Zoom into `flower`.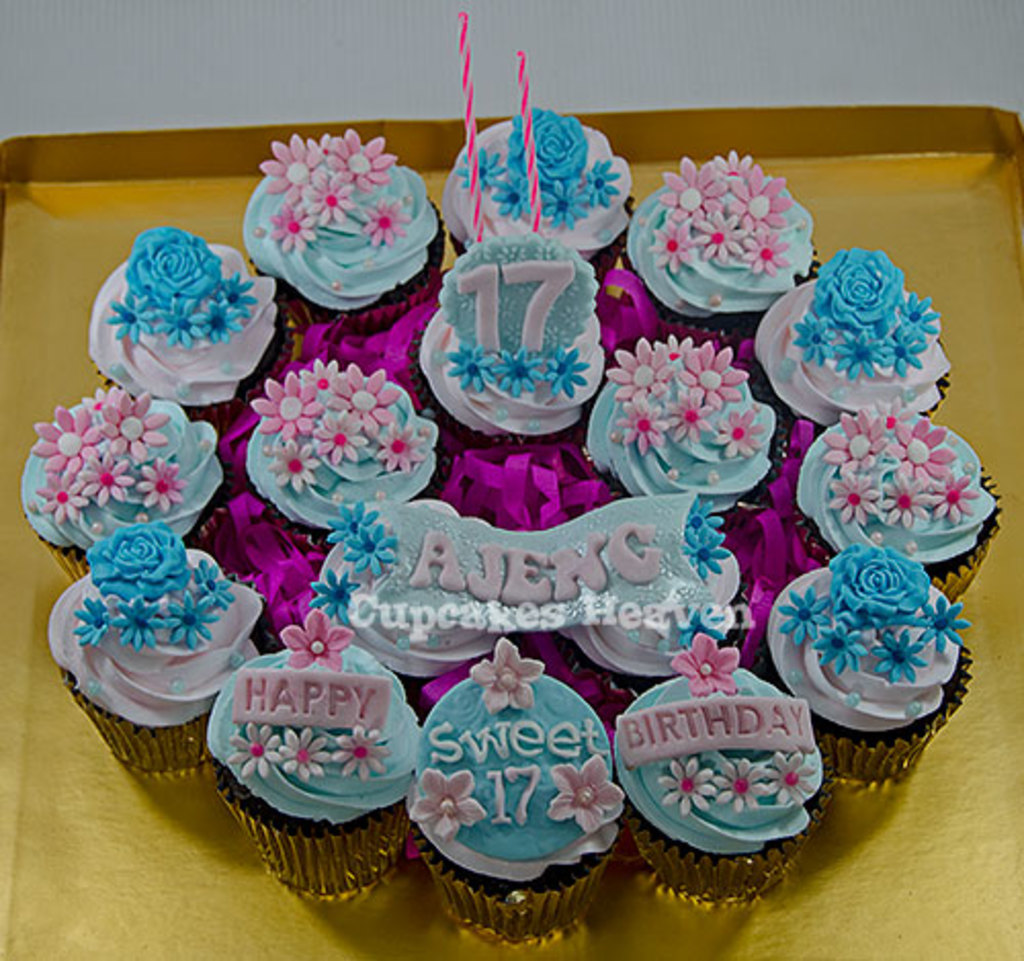
Zoom target: x1=471, y1=637, x2=549, y2=709.
